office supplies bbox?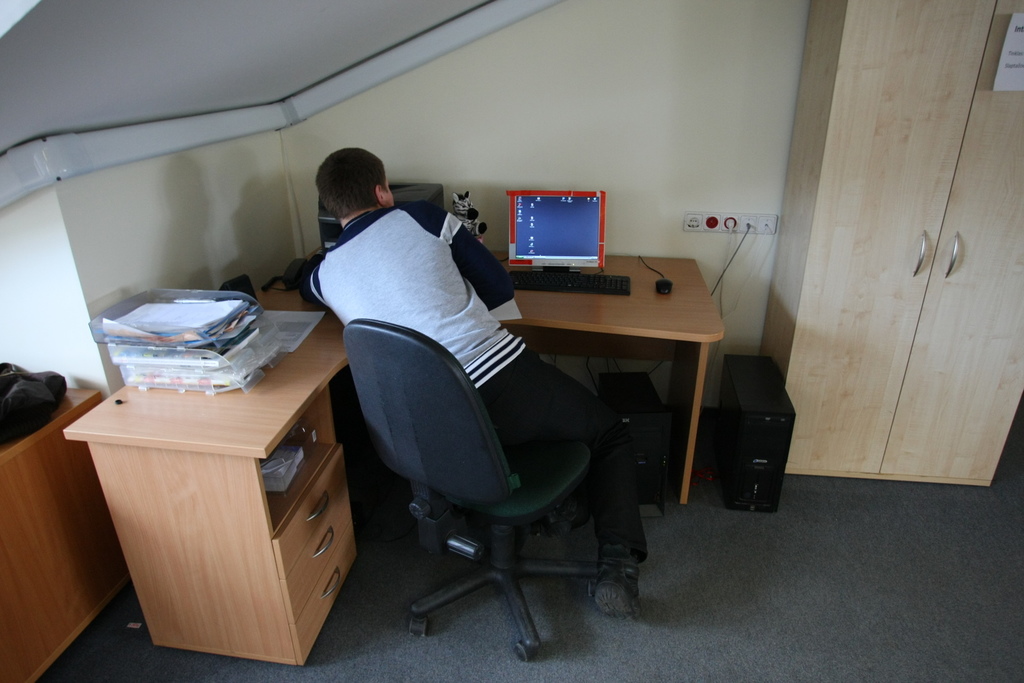
region(84, 289, 273, 390)
